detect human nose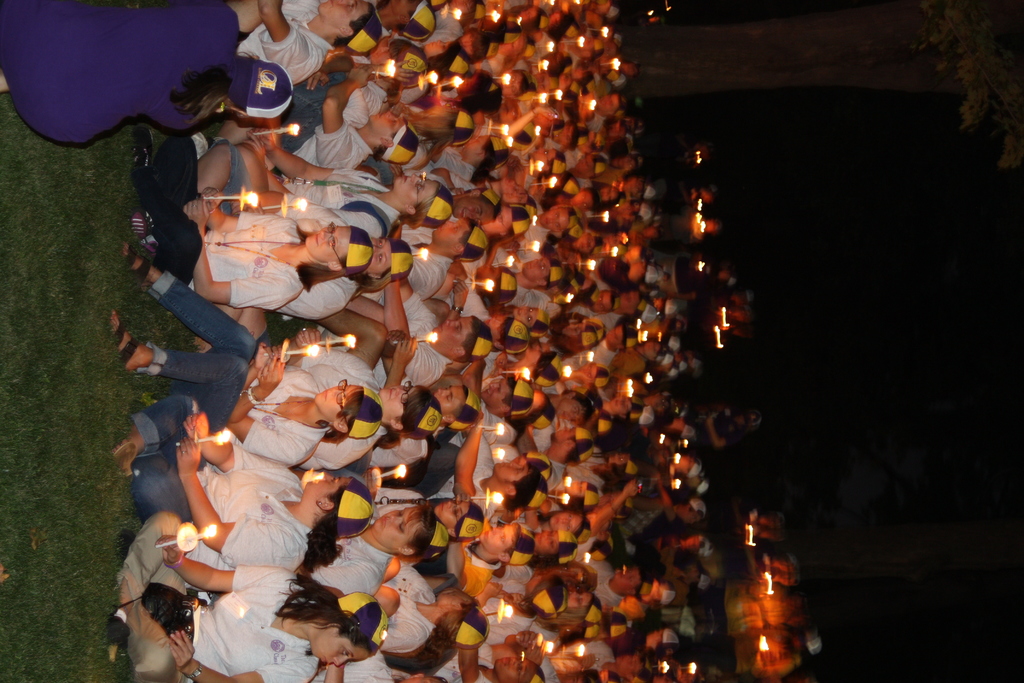
box=[412, 175, 420, 181]
